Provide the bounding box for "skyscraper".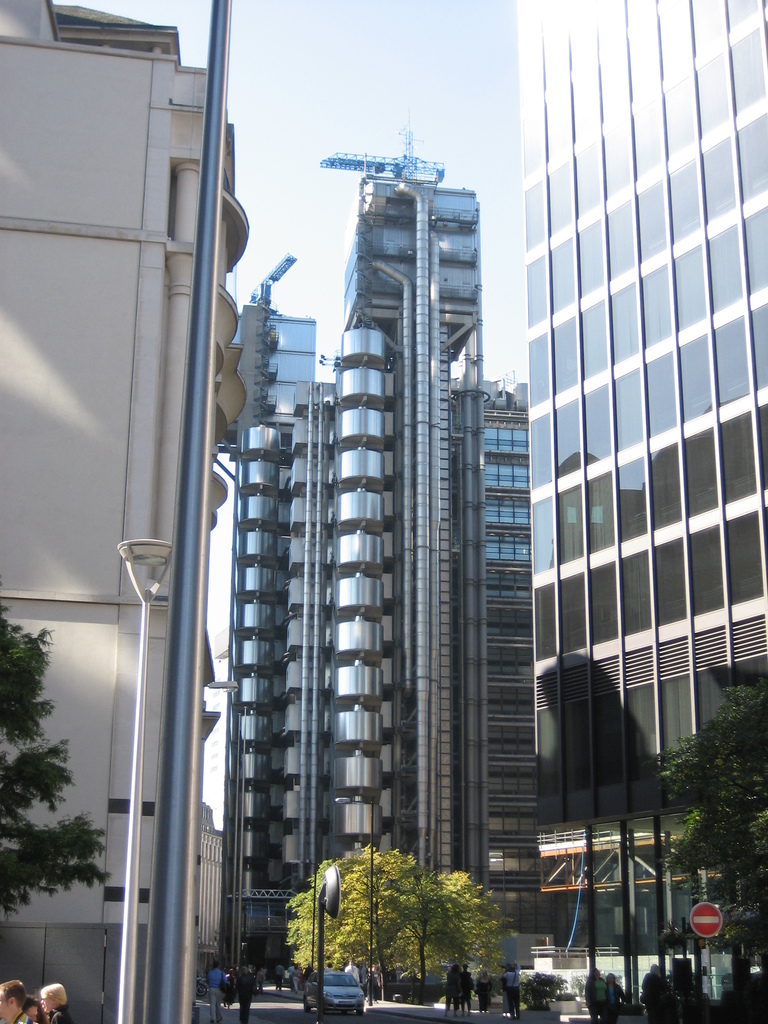
l=488, t=0, r=760, b=881.
